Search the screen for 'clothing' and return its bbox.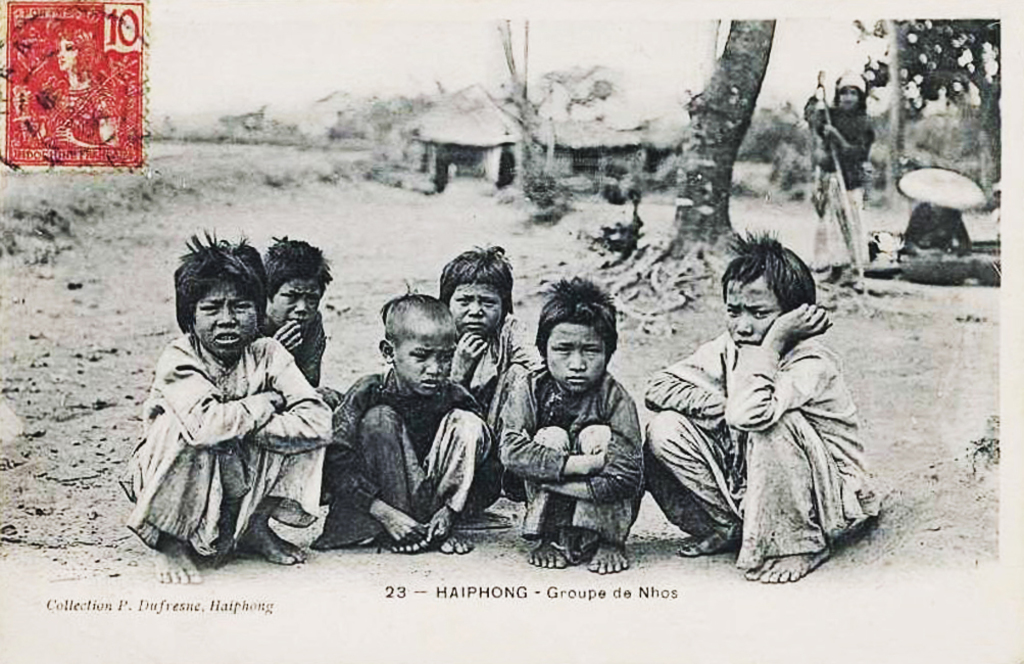
Found: locate(499, 368, 640, 540).
